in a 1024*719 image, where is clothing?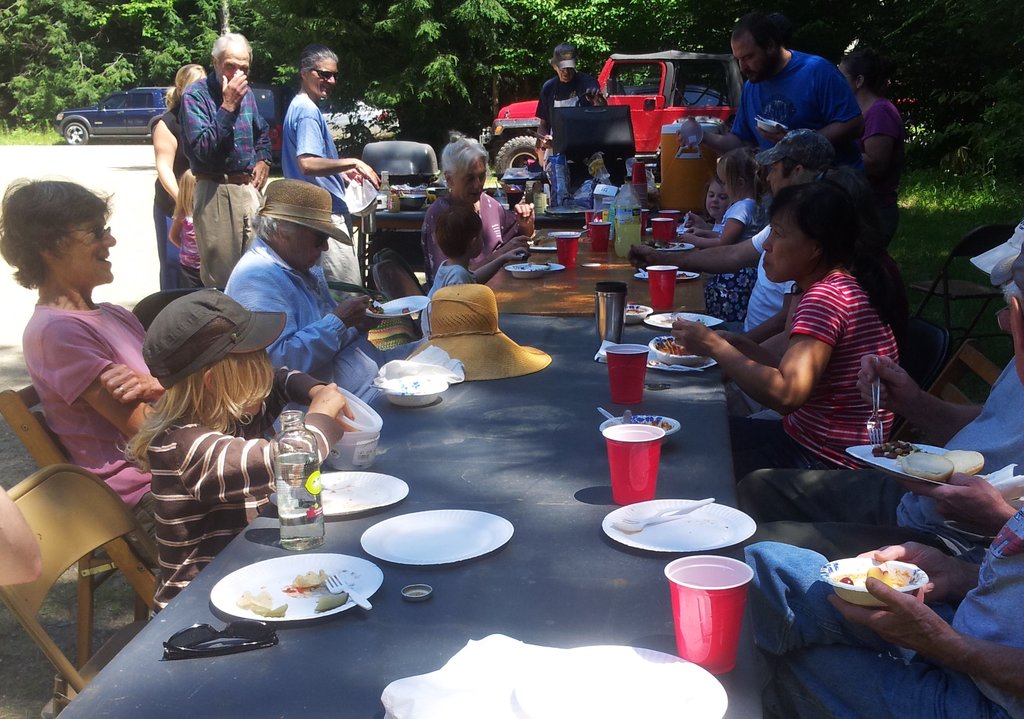
[left=732, top=44, right=859, bottom=169].
